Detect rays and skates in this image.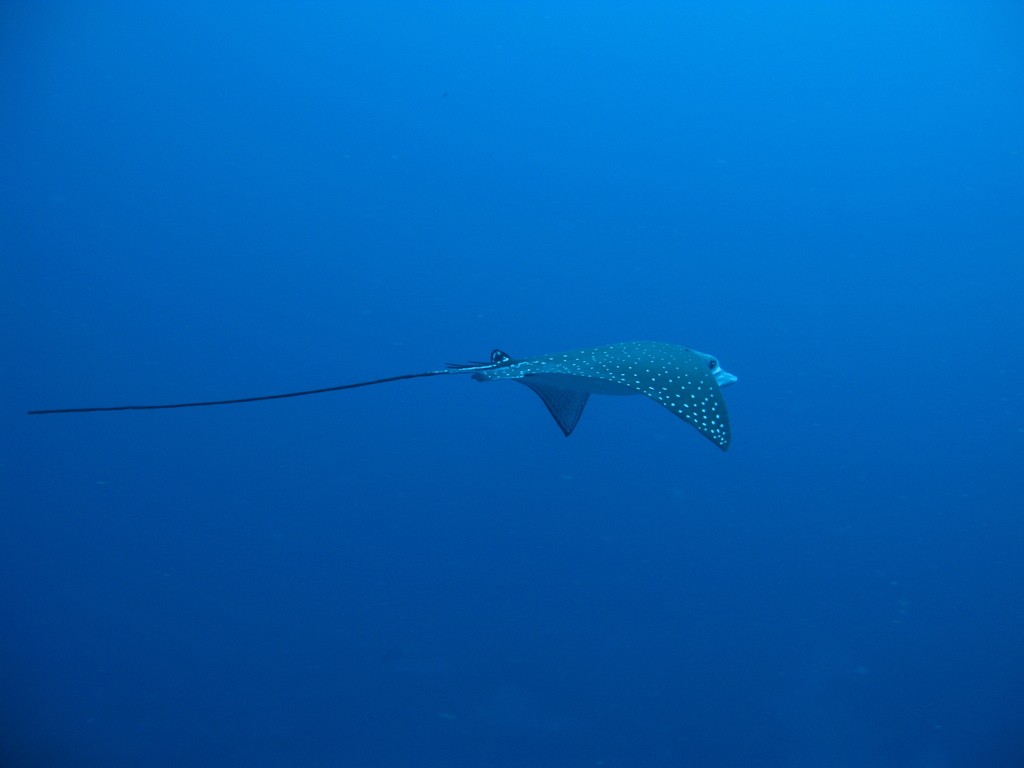
Detection: 29/337/739/452.
